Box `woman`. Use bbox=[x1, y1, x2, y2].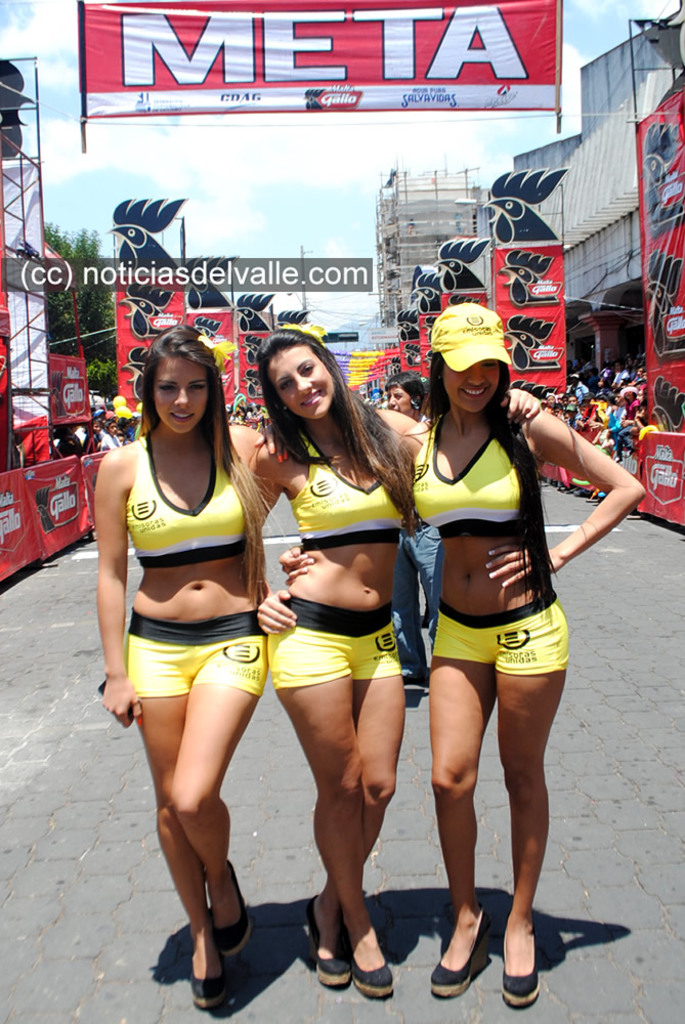
bbox=[246, 319, 546, 1001].
